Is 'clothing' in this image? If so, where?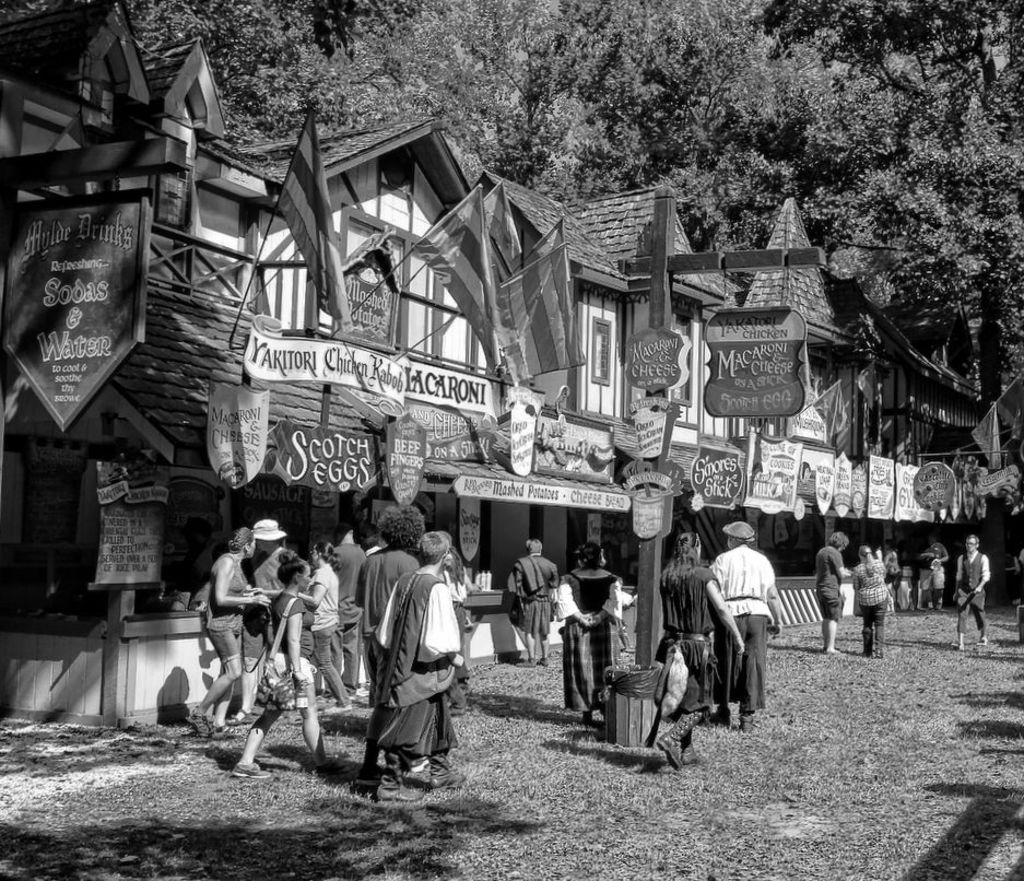
Yes, at 856 557 890 654.
